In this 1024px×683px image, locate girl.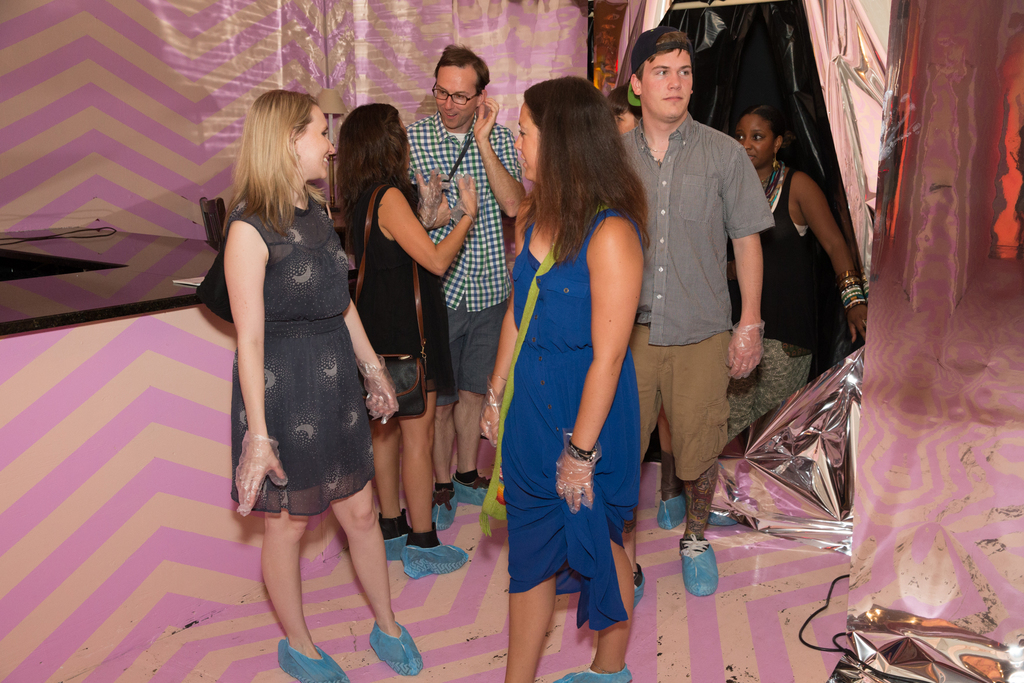
Bounding box: 346 104 477 573.
